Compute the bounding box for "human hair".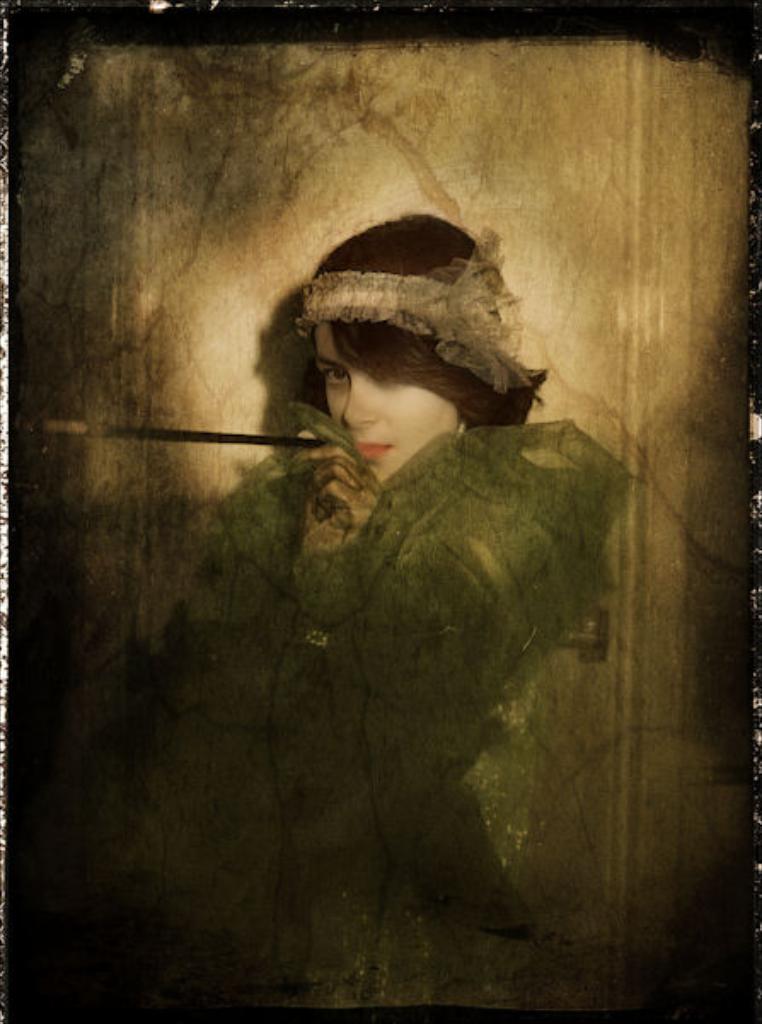
327 319 525 443.
